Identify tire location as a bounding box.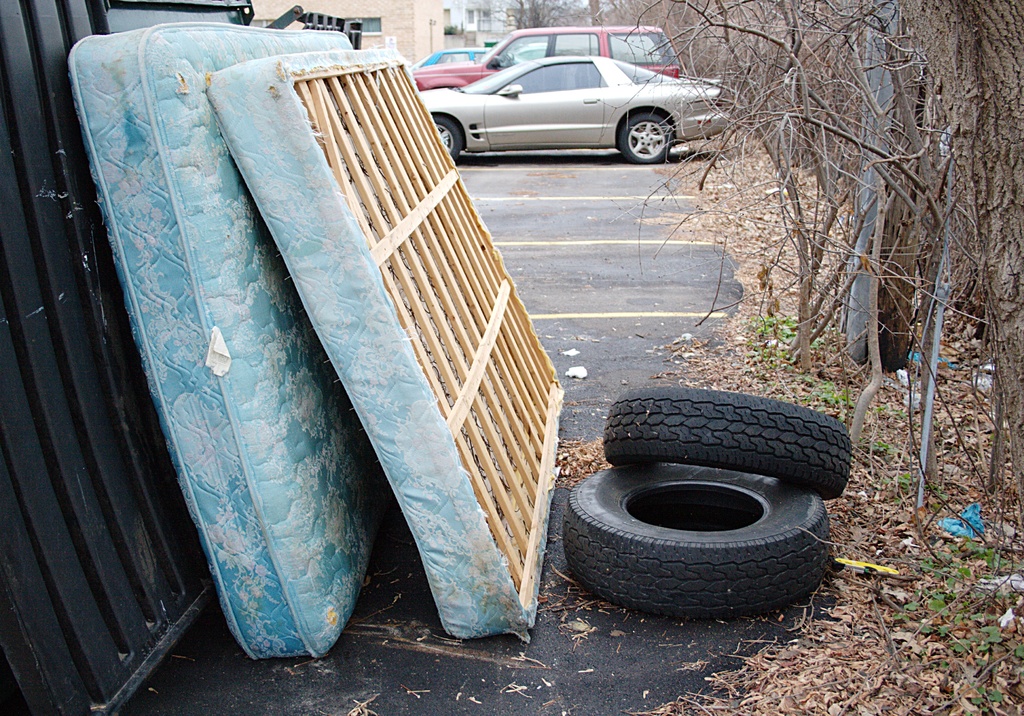
<box>605,386,853,498</box>.
